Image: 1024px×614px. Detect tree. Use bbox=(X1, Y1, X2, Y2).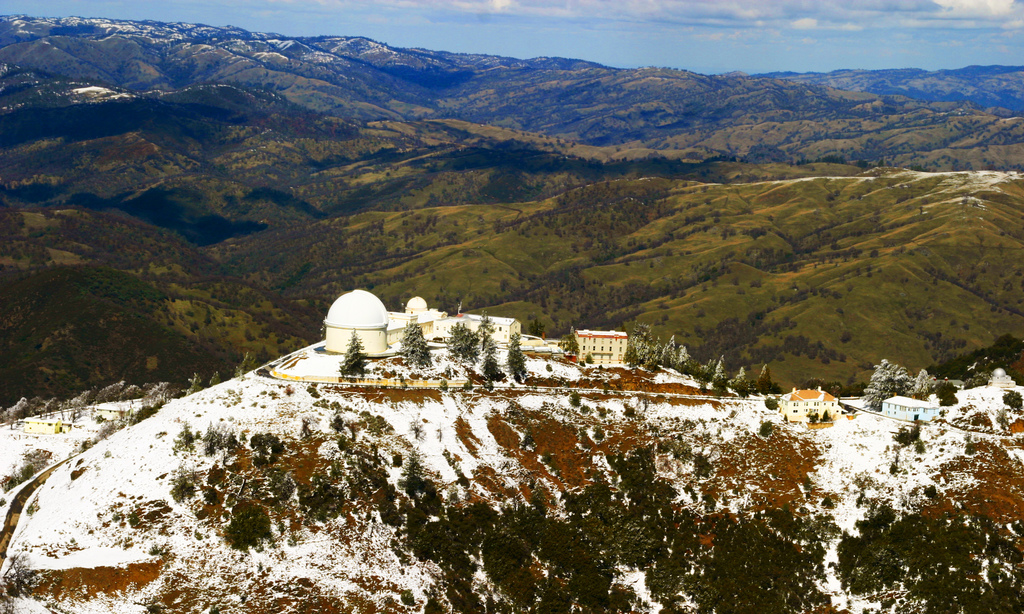
bbox=(232, 350, 257, 382).
